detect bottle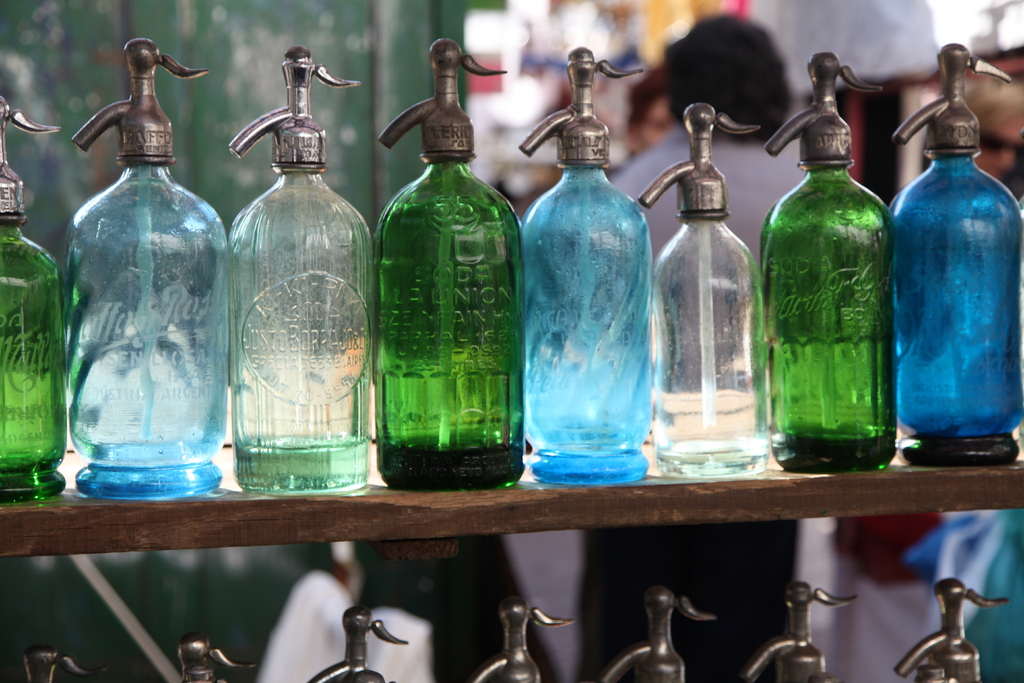
bbox=(470, 598, 572, 682)
